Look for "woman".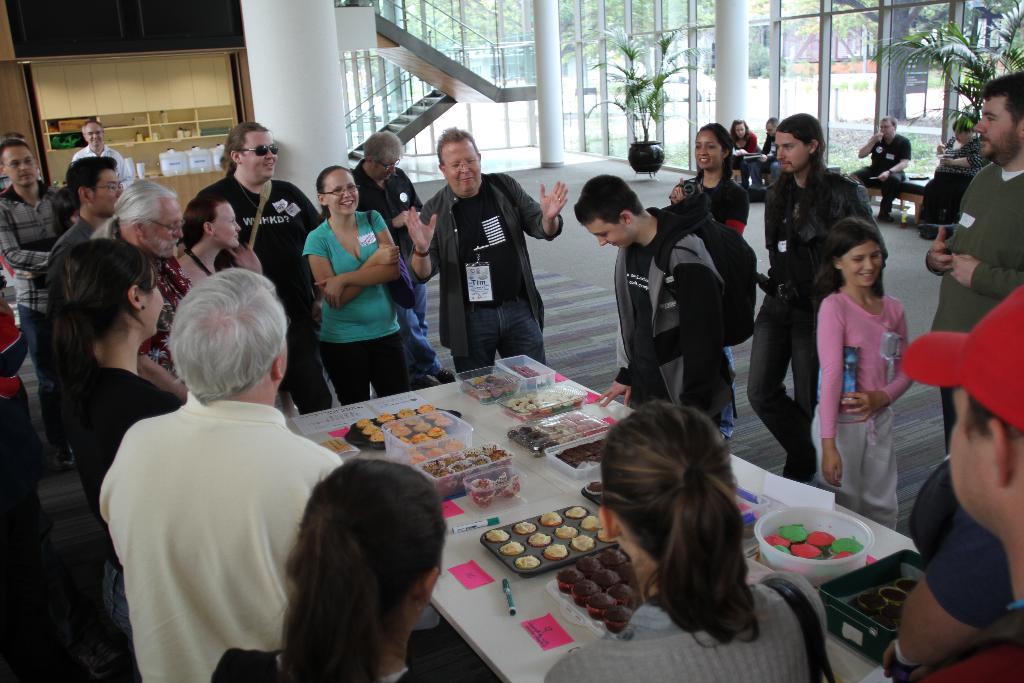
Found: box=[209, 458, 442, 682].
